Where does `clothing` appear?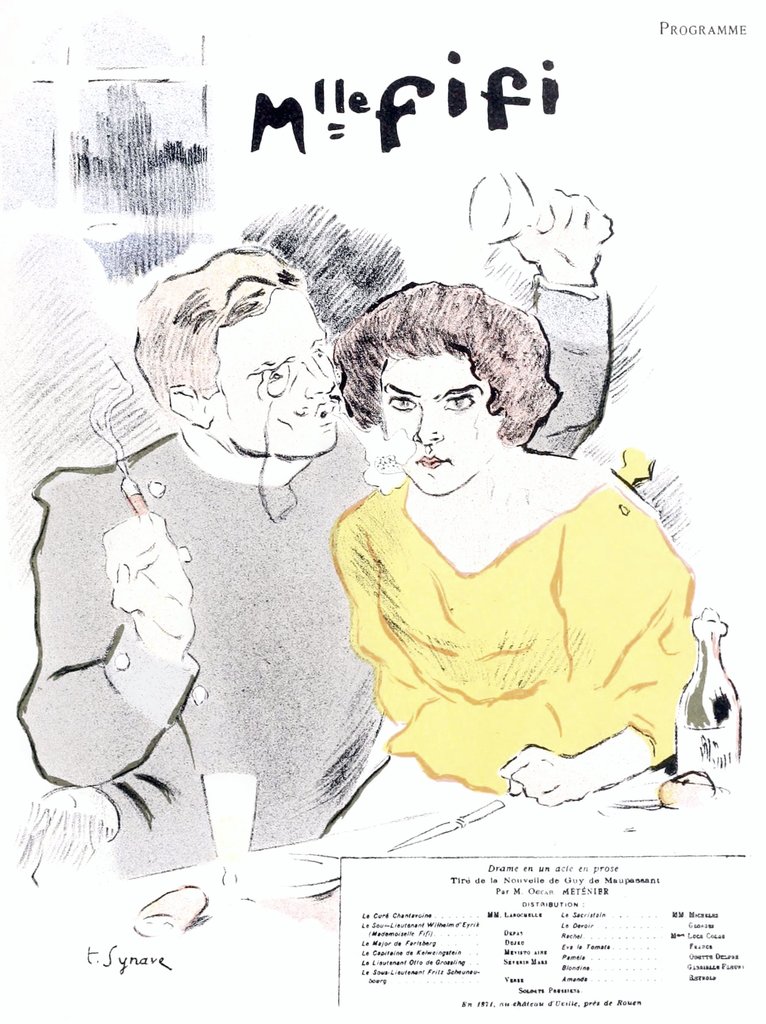
Appears at 330 470 704 774.
